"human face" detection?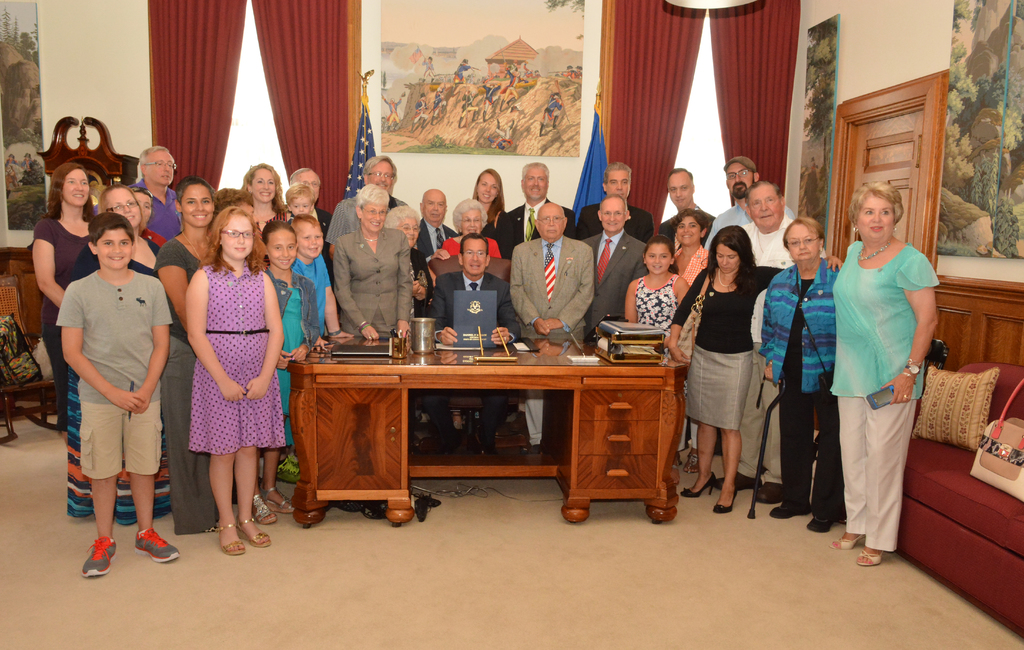
region(223, 216, 253, 257)
